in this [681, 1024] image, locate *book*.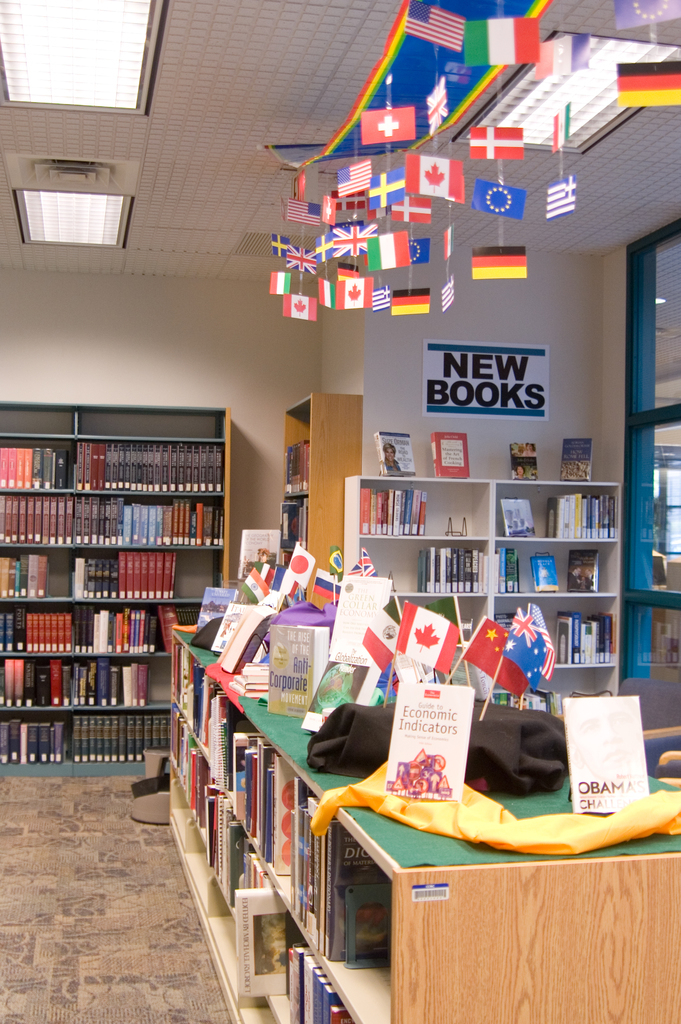
Bounding box: select_region(427, 428, 470, 480).
